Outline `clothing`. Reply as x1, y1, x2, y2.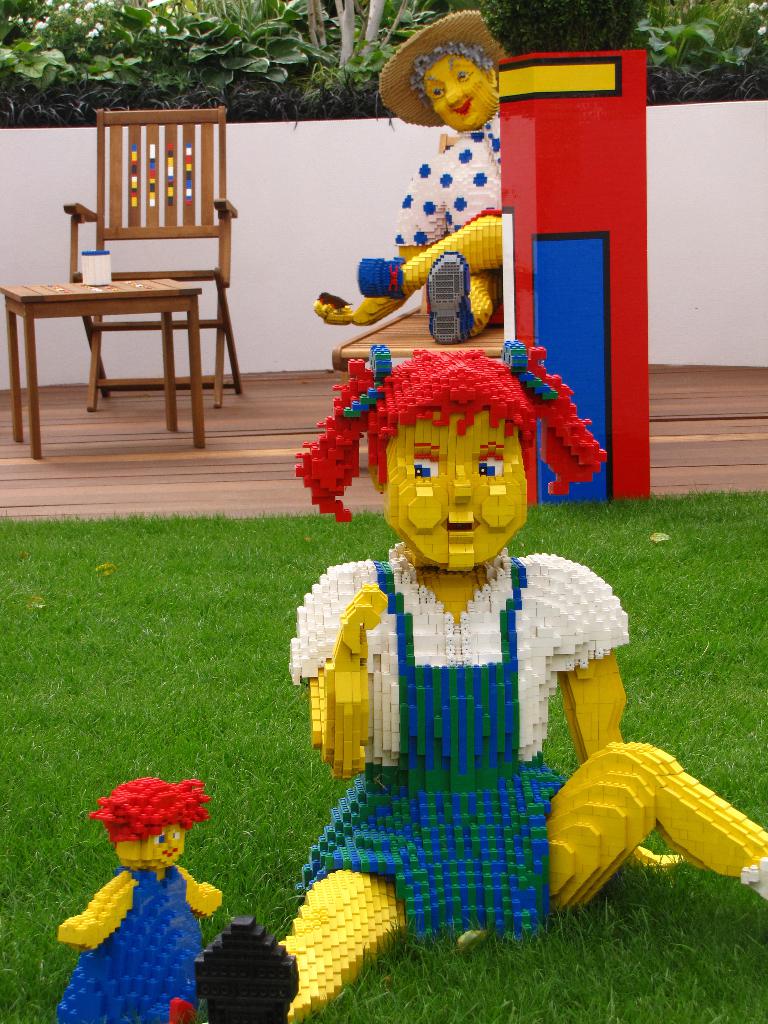
347, 106, 520, 335.
